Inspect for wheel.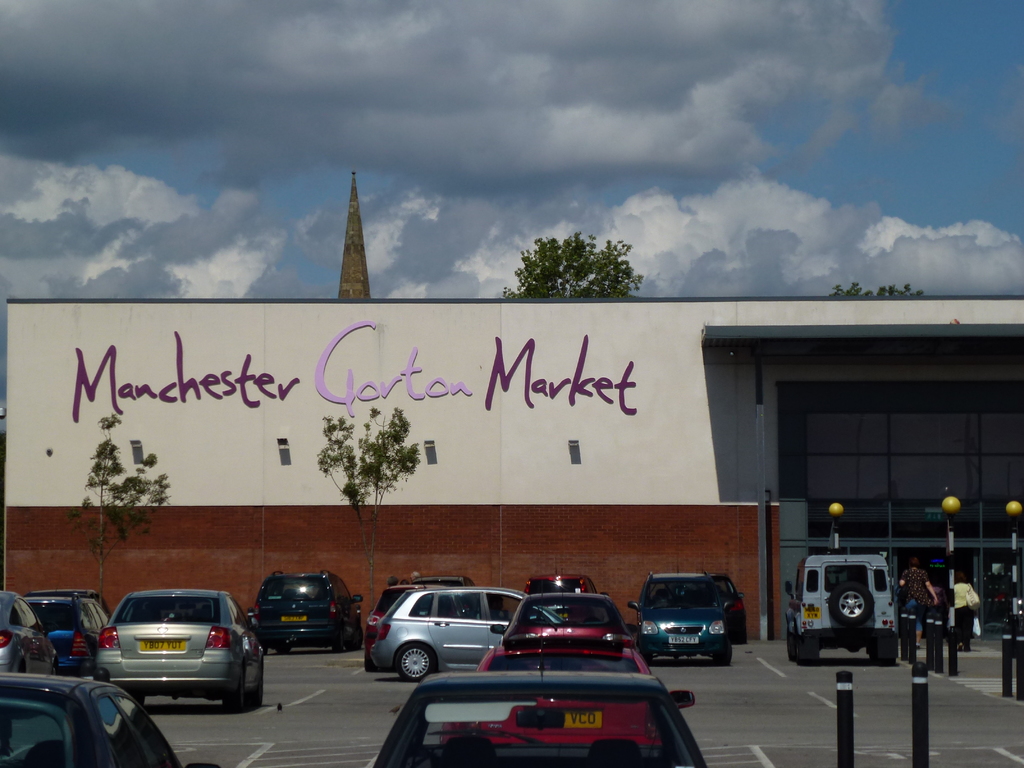
Inspection: box(330, 644, 342, 653).
